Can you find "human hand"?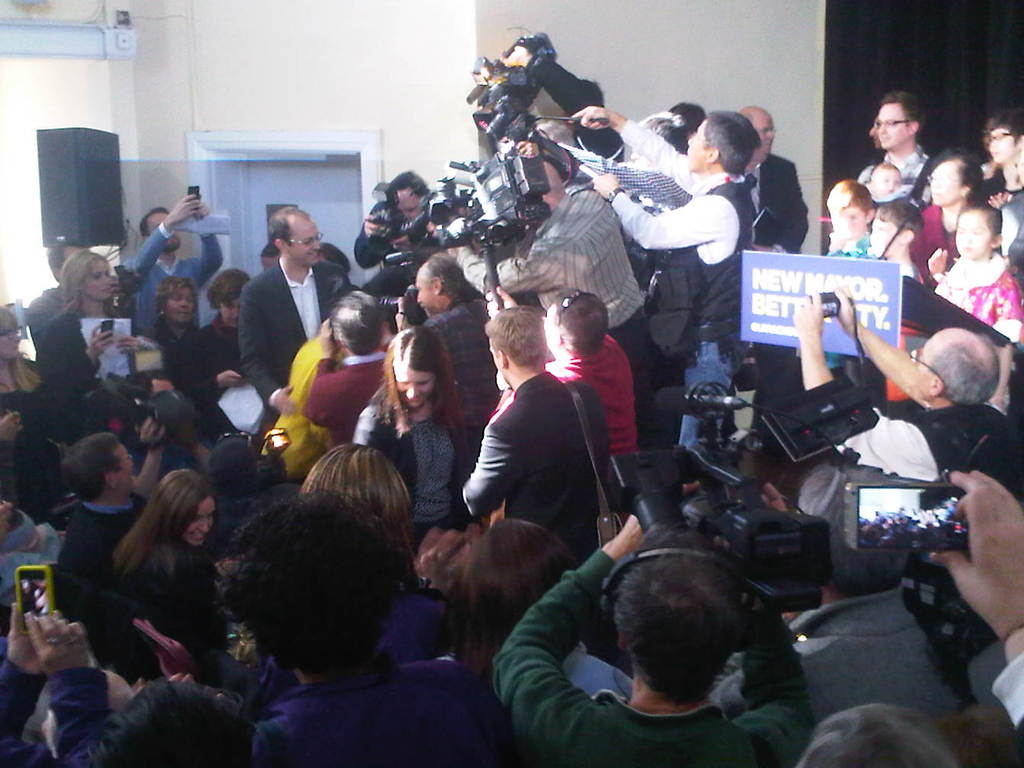
Yes, bounding box: x1=392, y1=236, x2=421, y2=252.
